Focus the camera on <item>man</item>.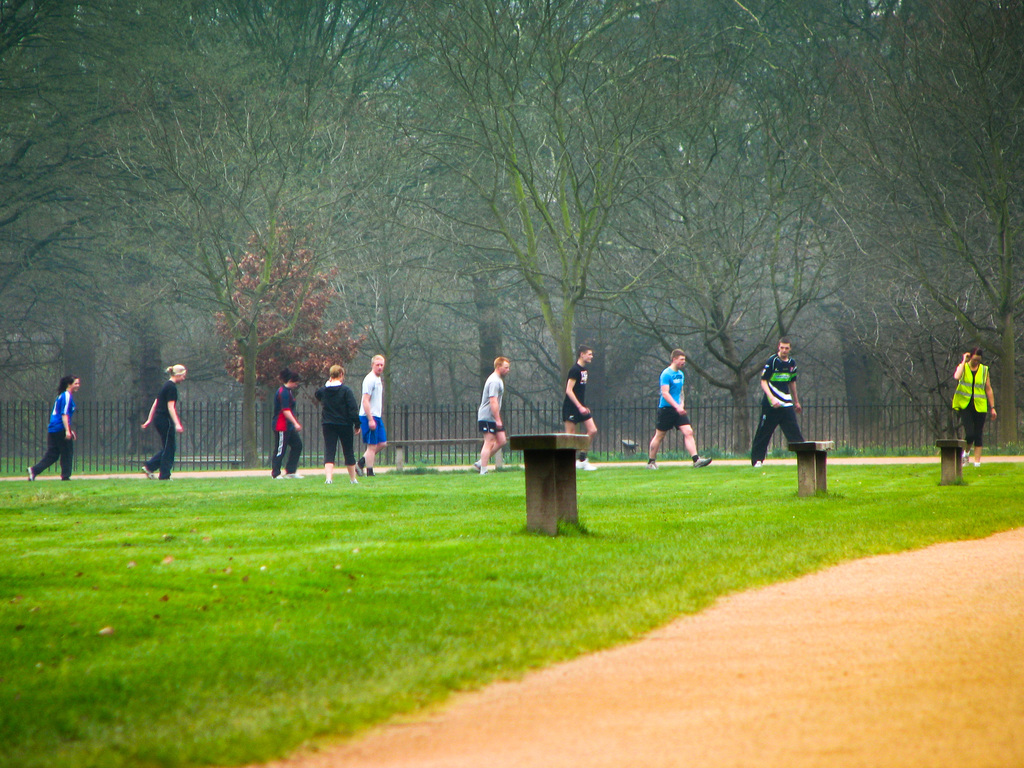
Focus region: bbox(749, 336, 801, 465).
